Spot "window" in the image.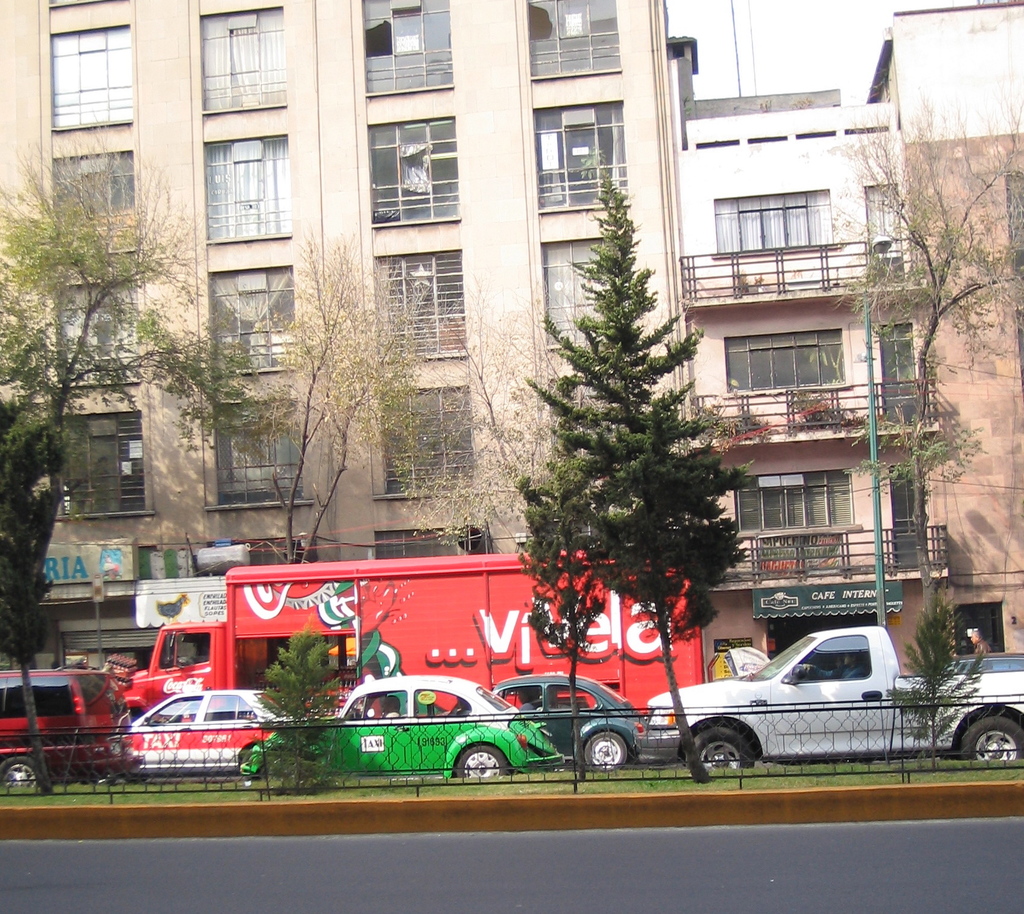
"window" found at [203,134,289,243].
